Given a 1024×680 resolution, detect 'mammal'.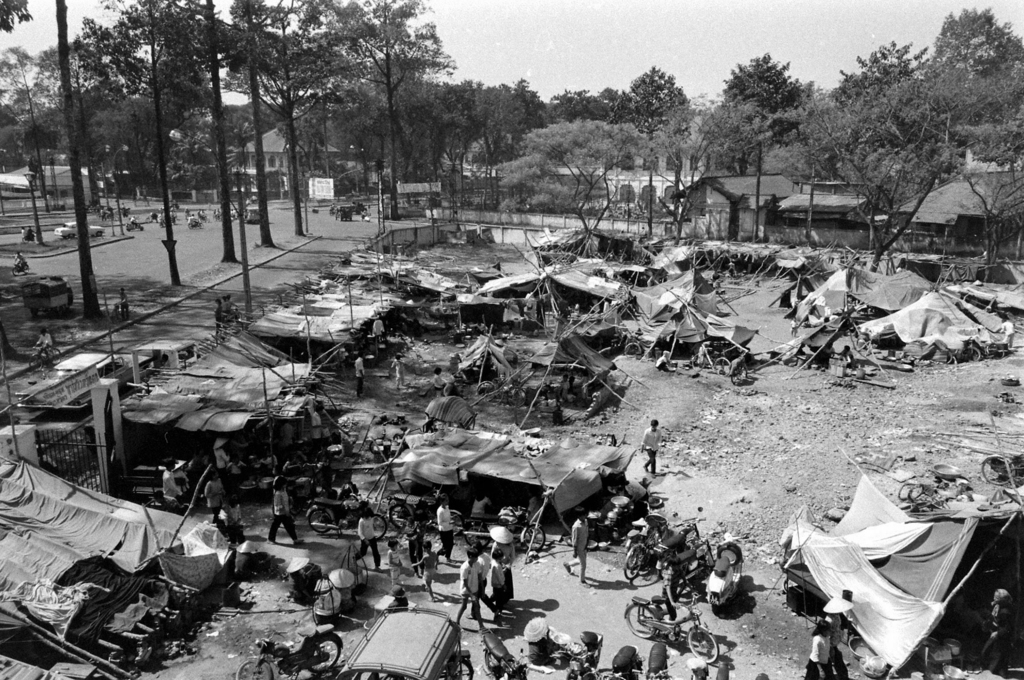
<box>211,208,215,221</box>.
